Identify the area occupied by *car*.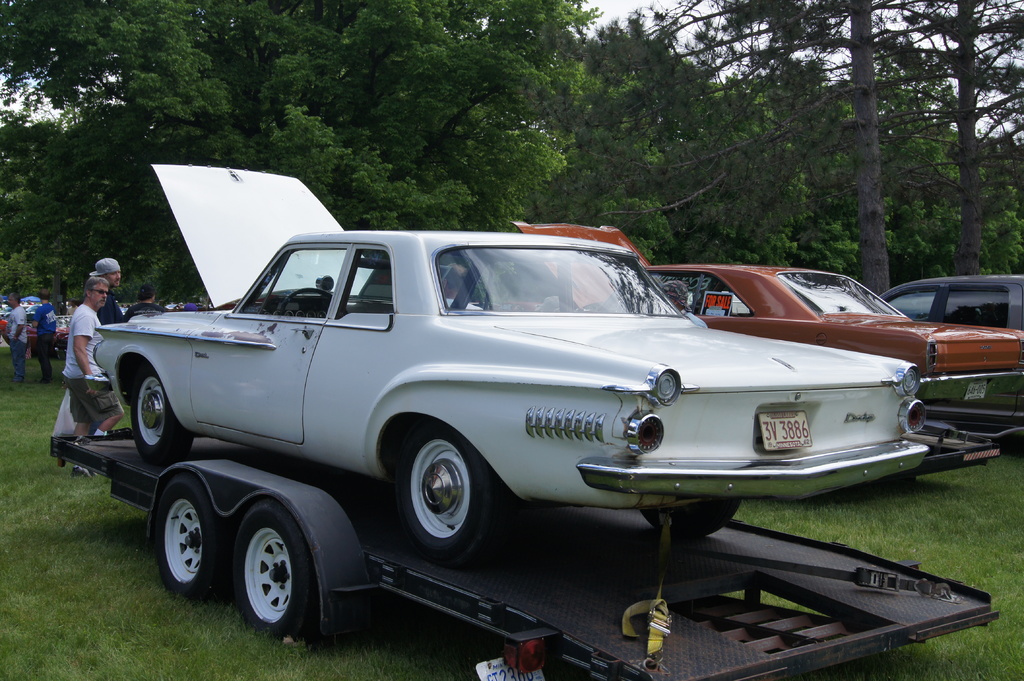
Area: bbox=(508, 221, 1023, 445).
